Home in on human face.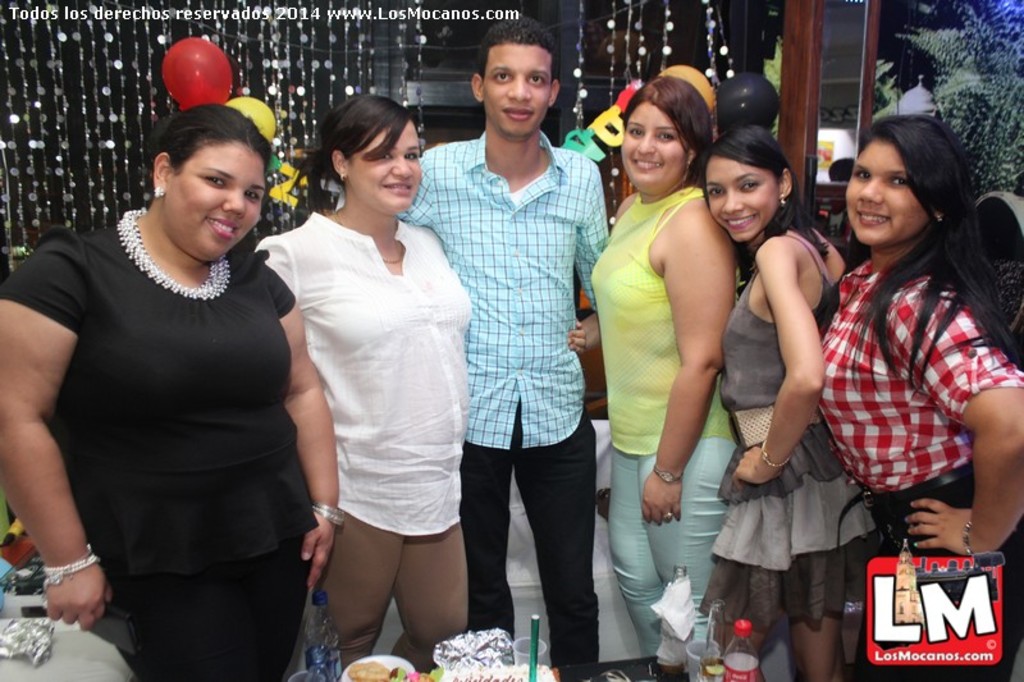
Homed in at crop(847, 136, 923, 242).
